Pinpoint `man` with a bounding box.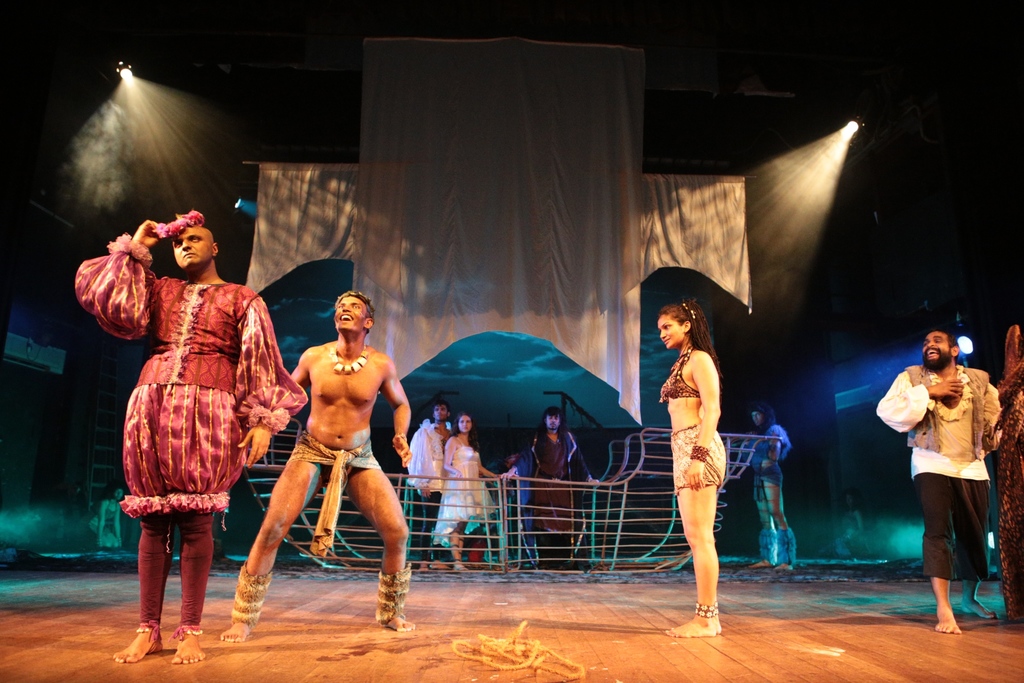
Rect(506, 407, 601, 567).
